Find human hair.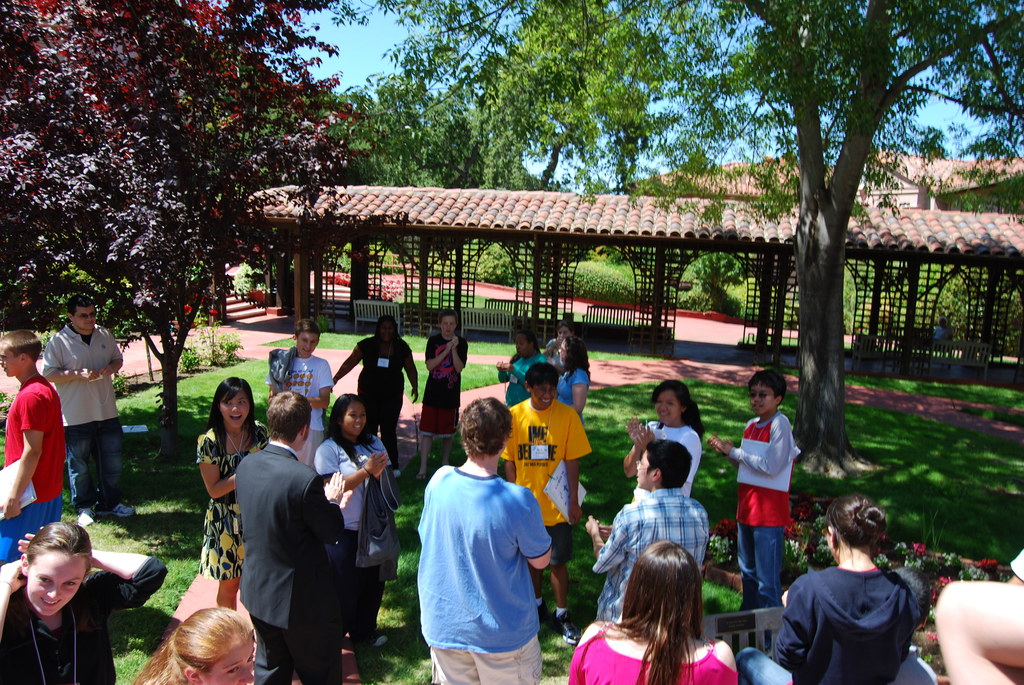
1,327,44,365.
